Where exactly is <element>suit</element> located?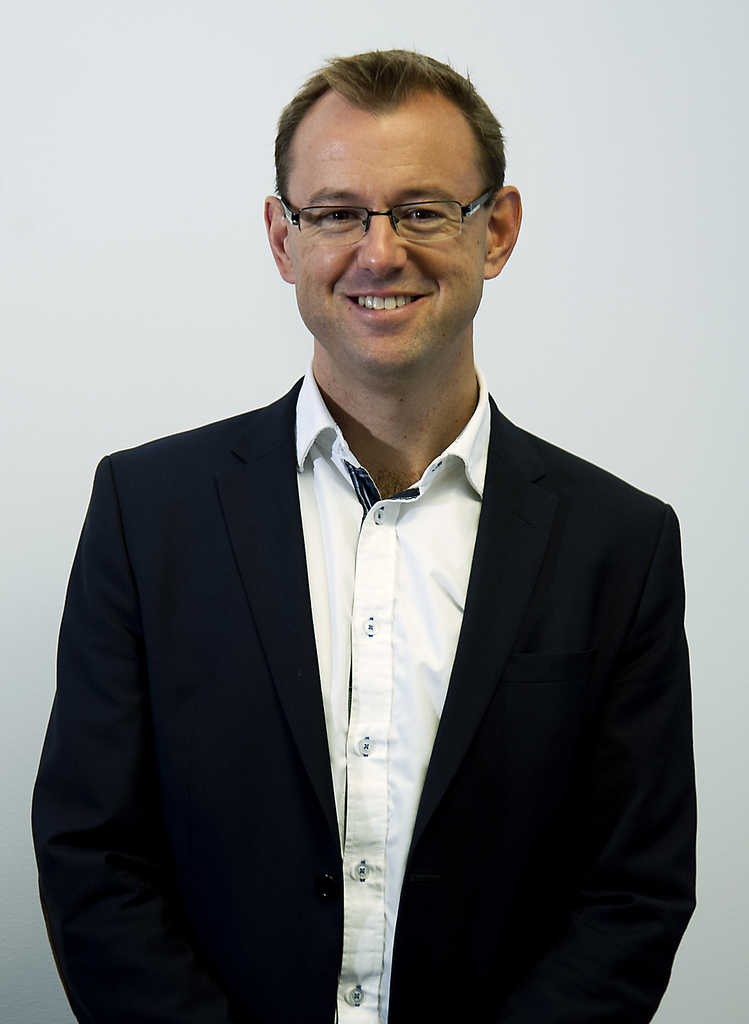
Its bounding box is x1=122 y1=303 x2=629 y2=1016.
